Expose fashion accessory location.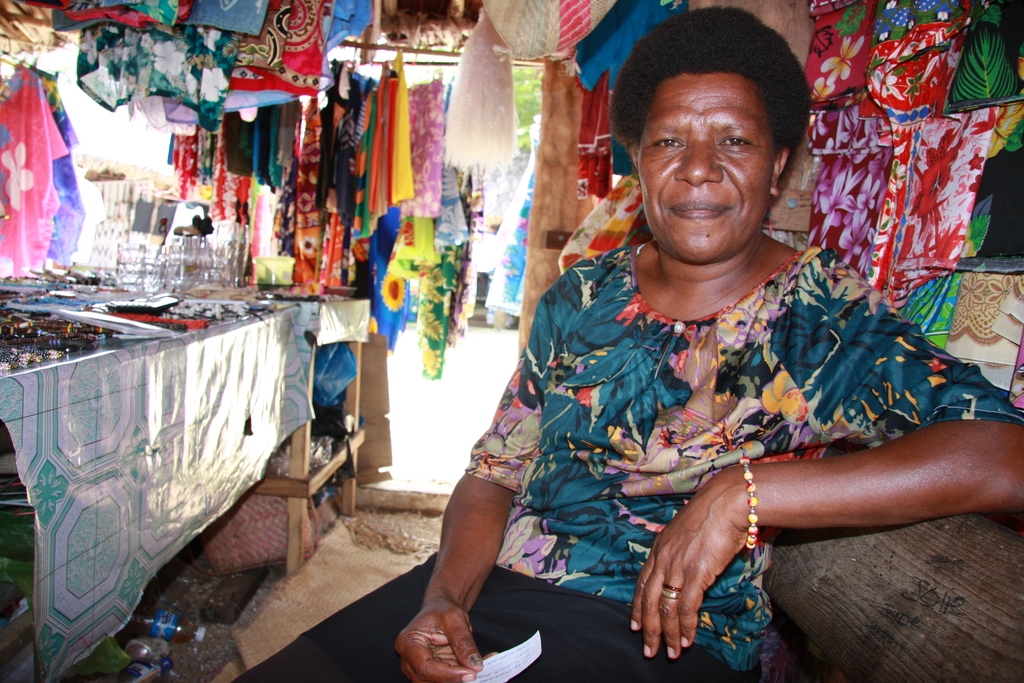
Exposed at 737, 454, 760, 550.
